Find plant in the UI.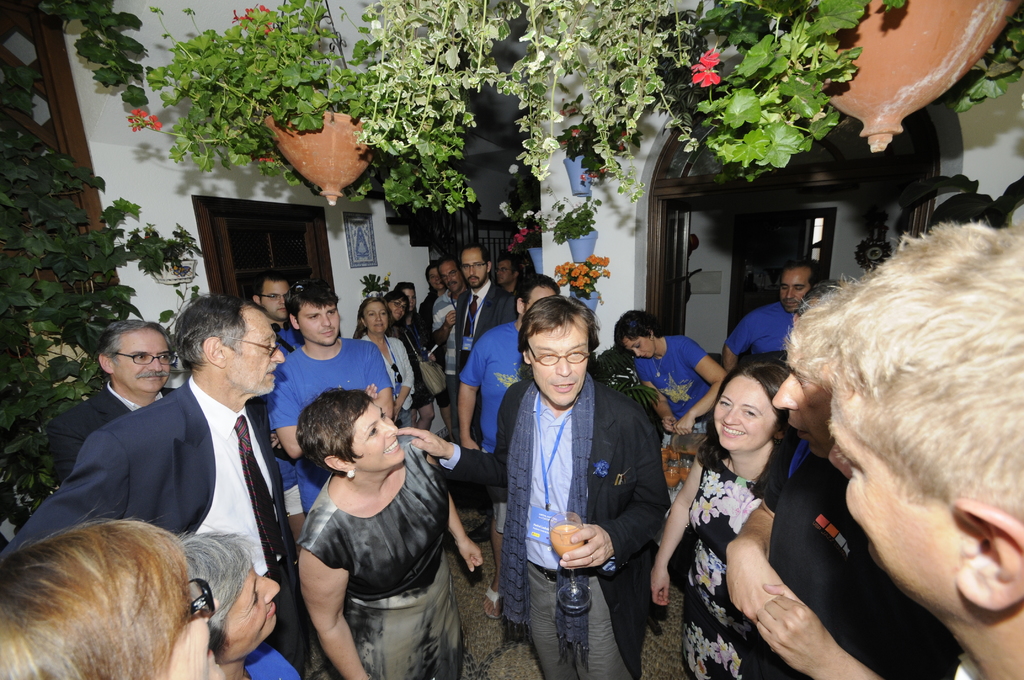
UI element at detection(545, 91, 652, 191).
